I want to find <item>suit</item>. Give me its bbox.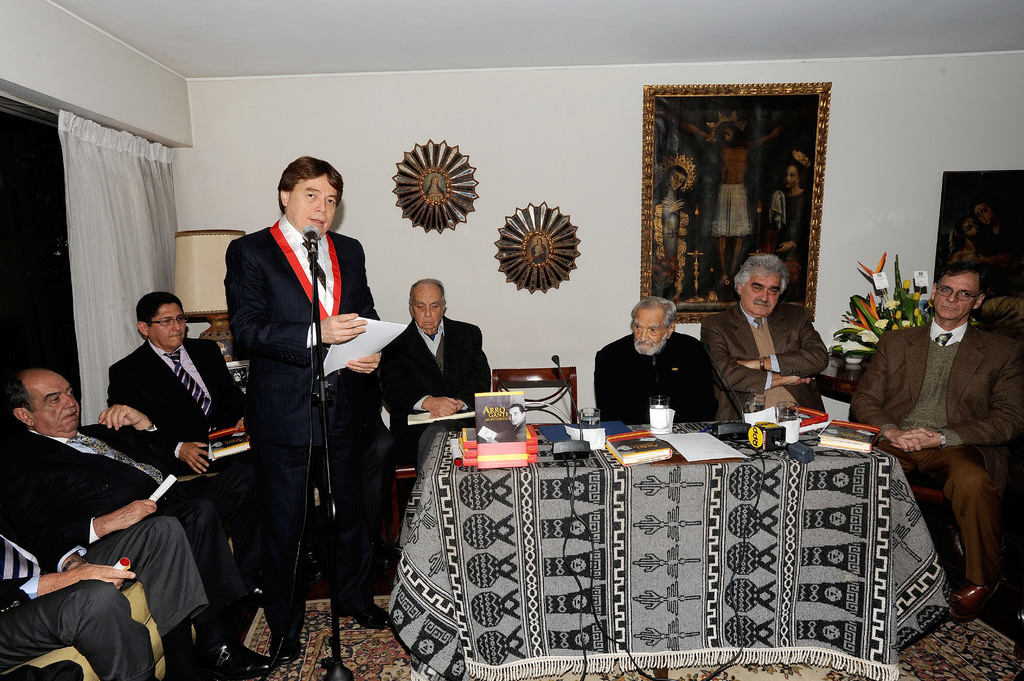
l=372, t=316, r=497, b=460.
